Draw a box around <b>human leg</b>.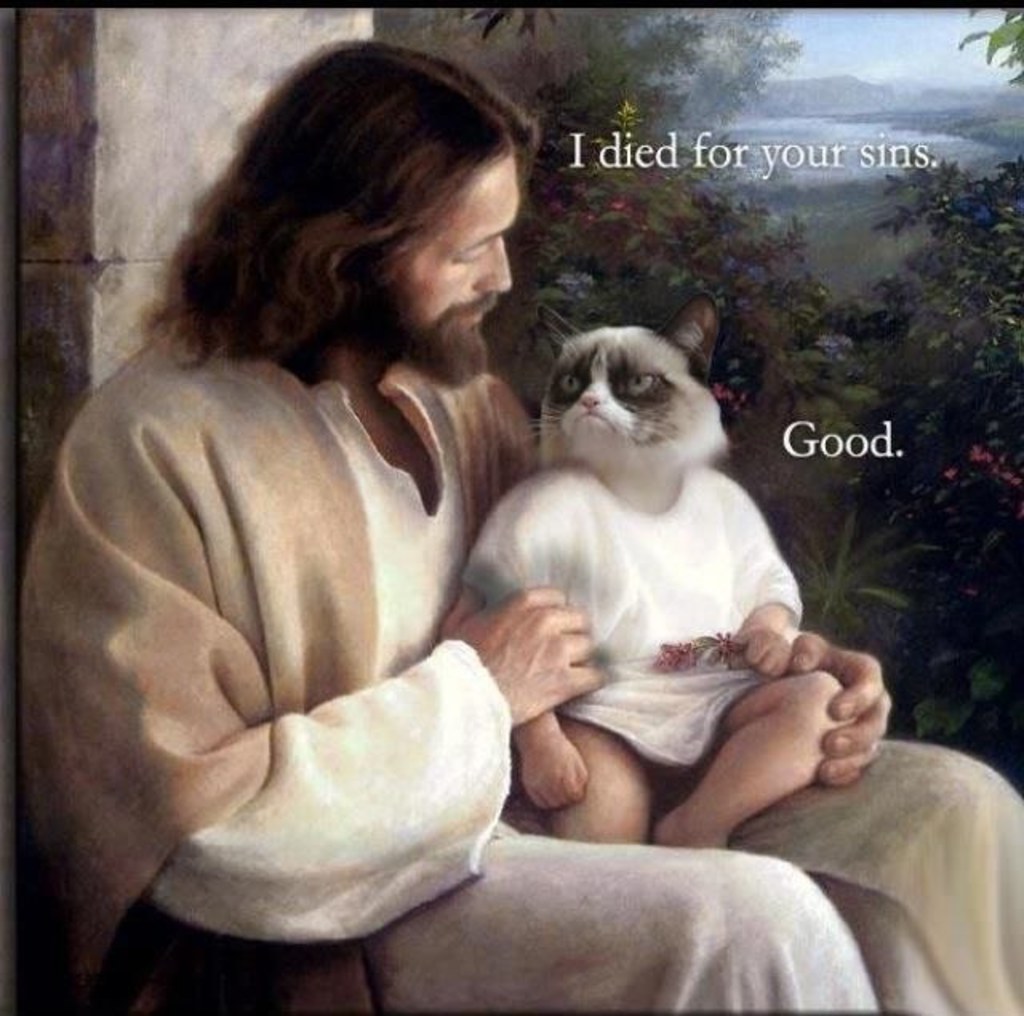
box(370, 835, 878, 1014).
